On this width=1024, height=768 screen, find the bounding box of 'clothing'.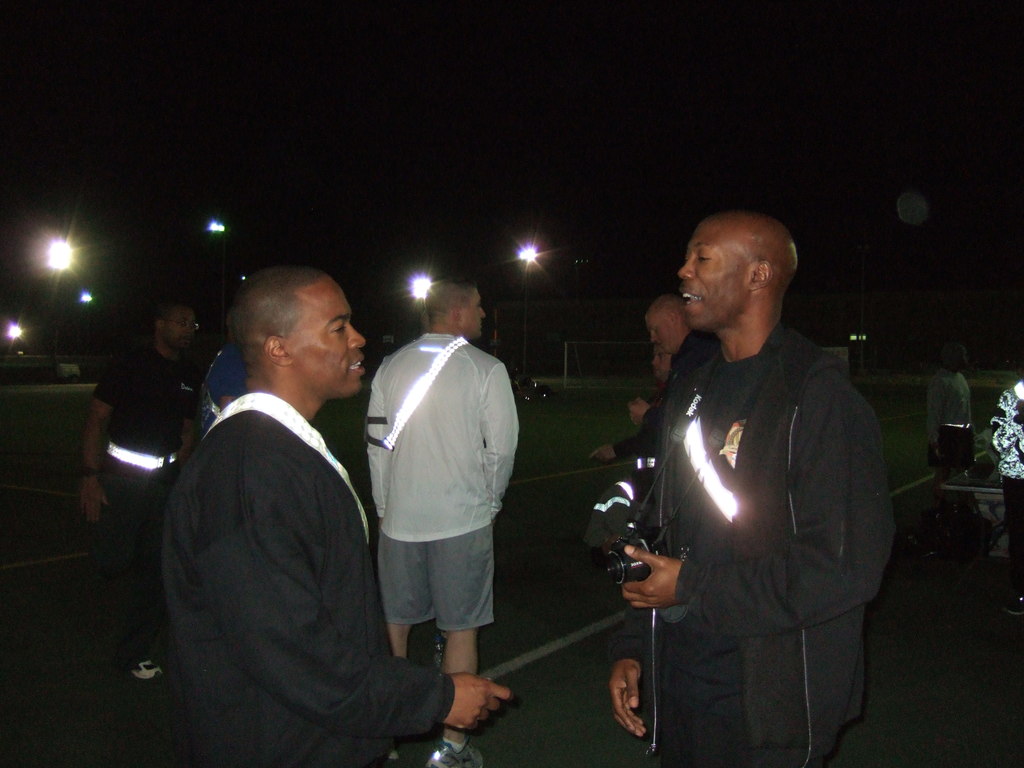
Bounding box: [x1=934, y1=369, x2=977, y2=490].
